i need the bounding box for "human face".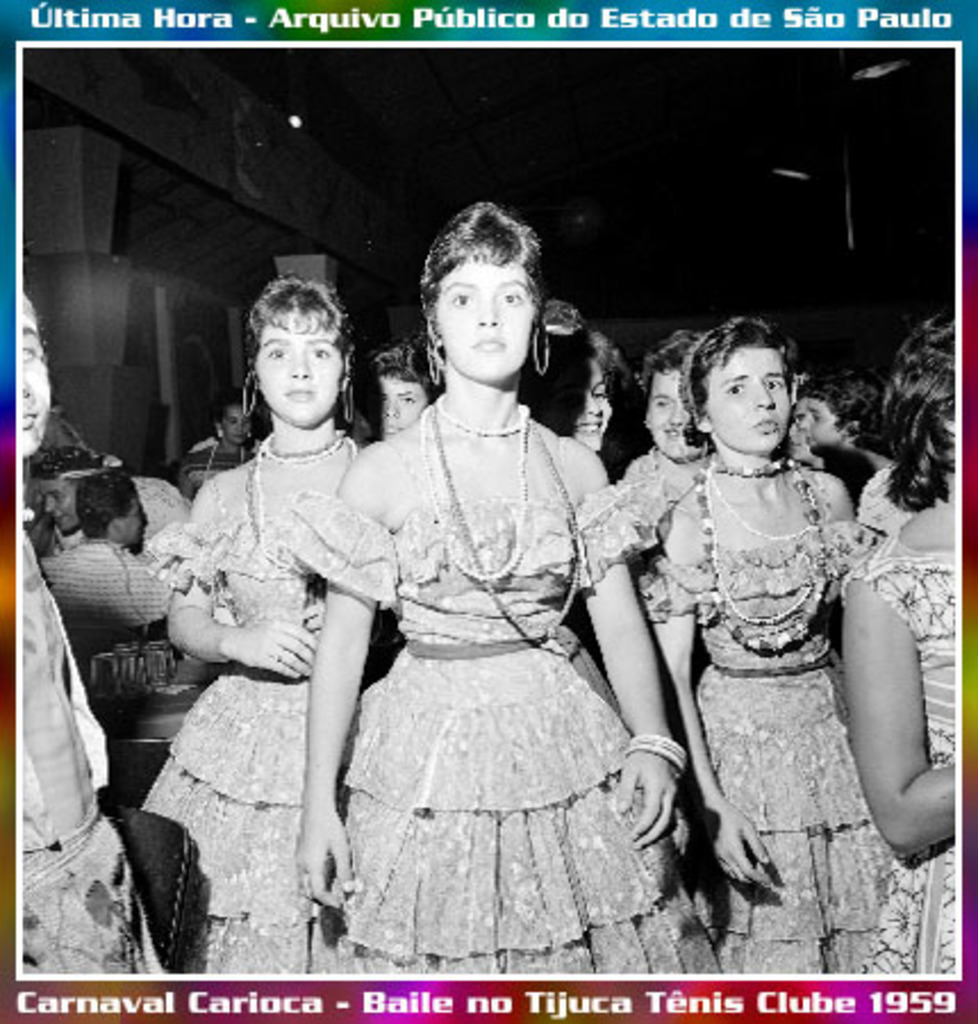
Here it is: [123,507,141,548].
